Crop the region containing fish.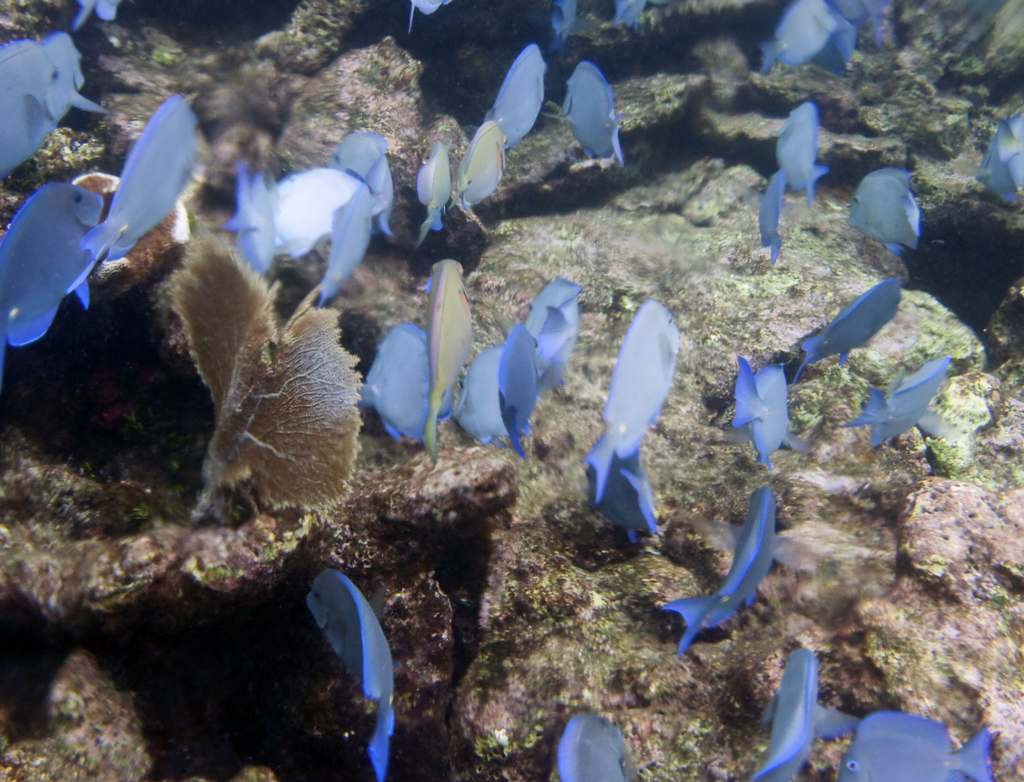
Crop region: 755/0/835/67.
